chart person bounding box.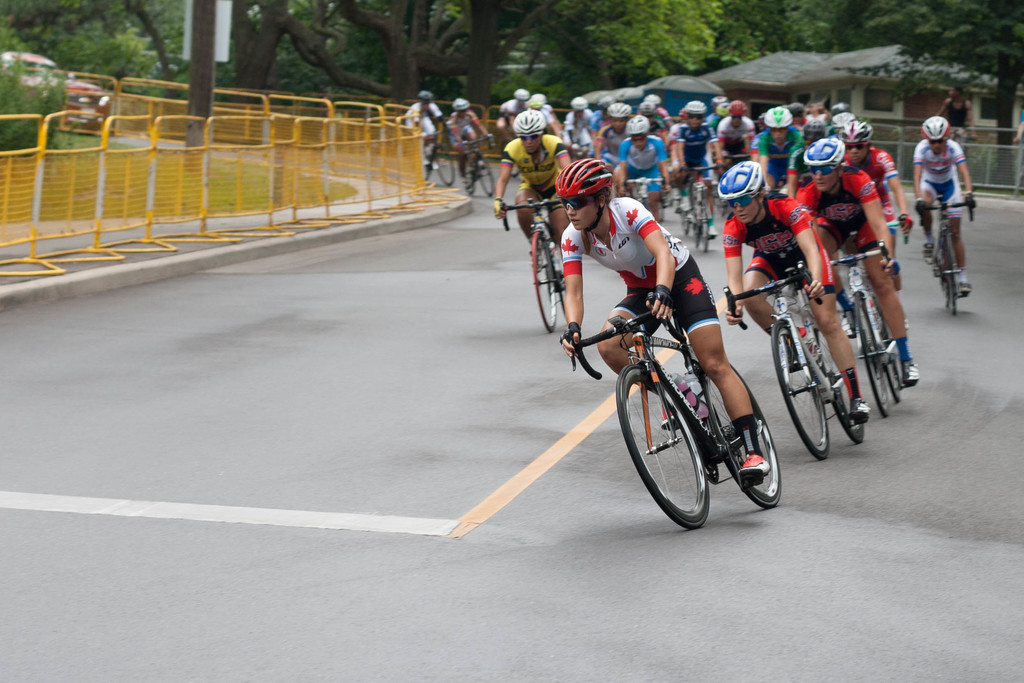
Charted: 496:101:570:299.
